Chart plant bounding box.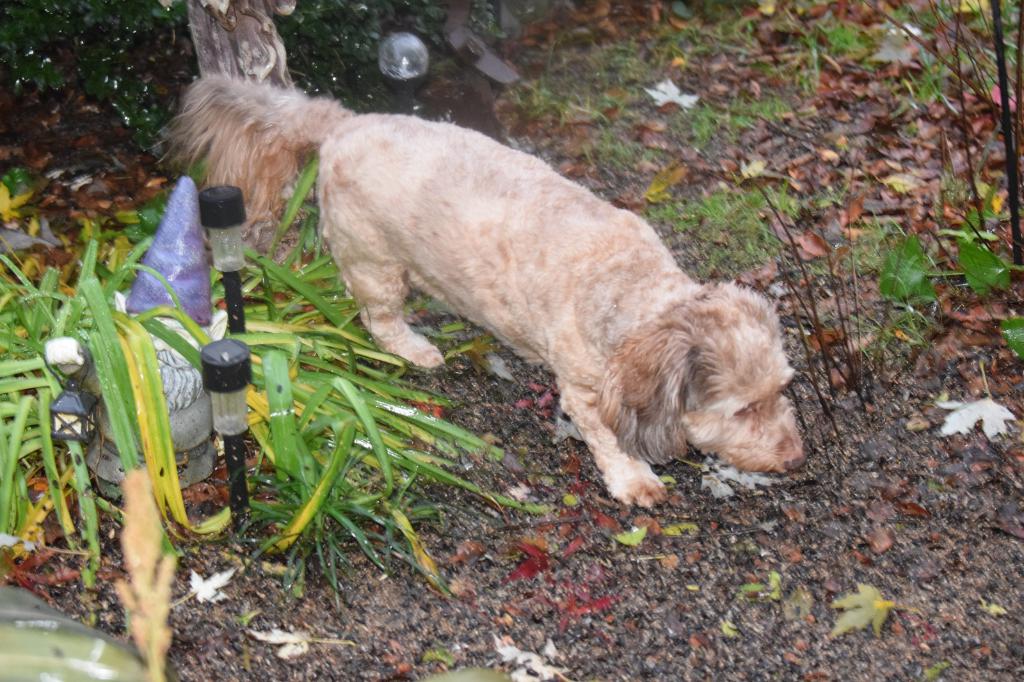
Charted: <bbox>845, 0, 1023, 273</bbox>.
